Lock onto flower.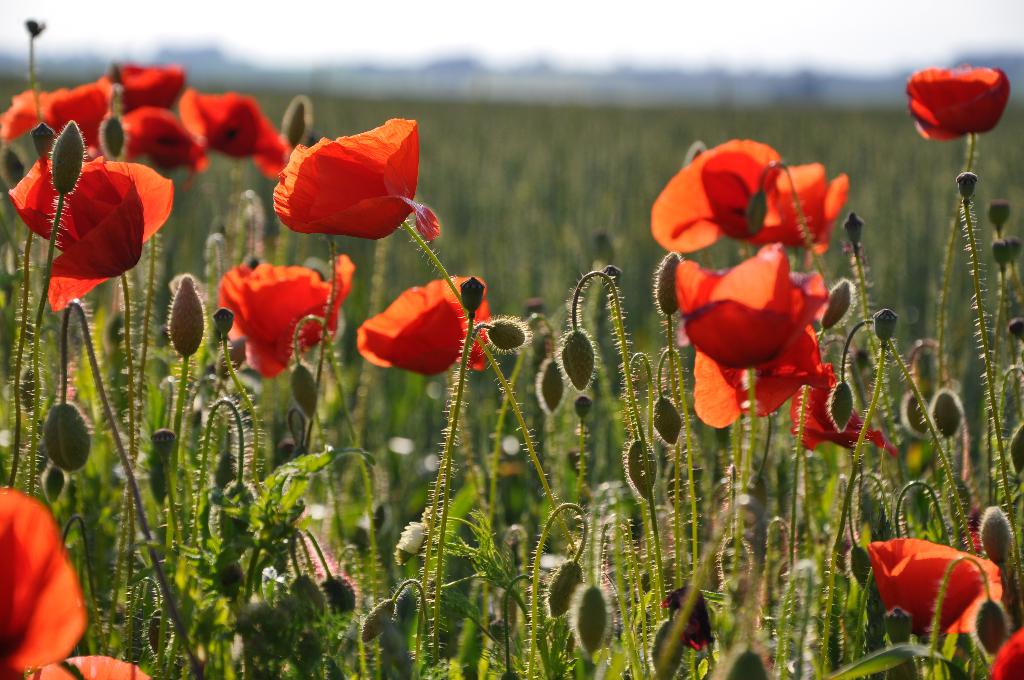
Locked: (990, 631, 1023, 679).
